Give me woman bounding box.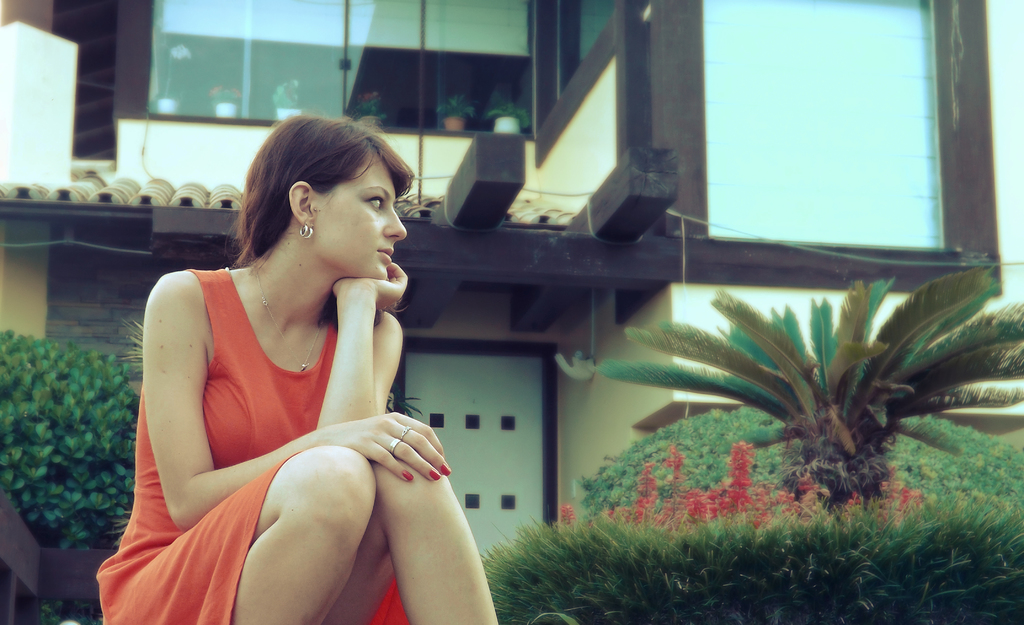
bbox=[92, 112, 497, 624].
